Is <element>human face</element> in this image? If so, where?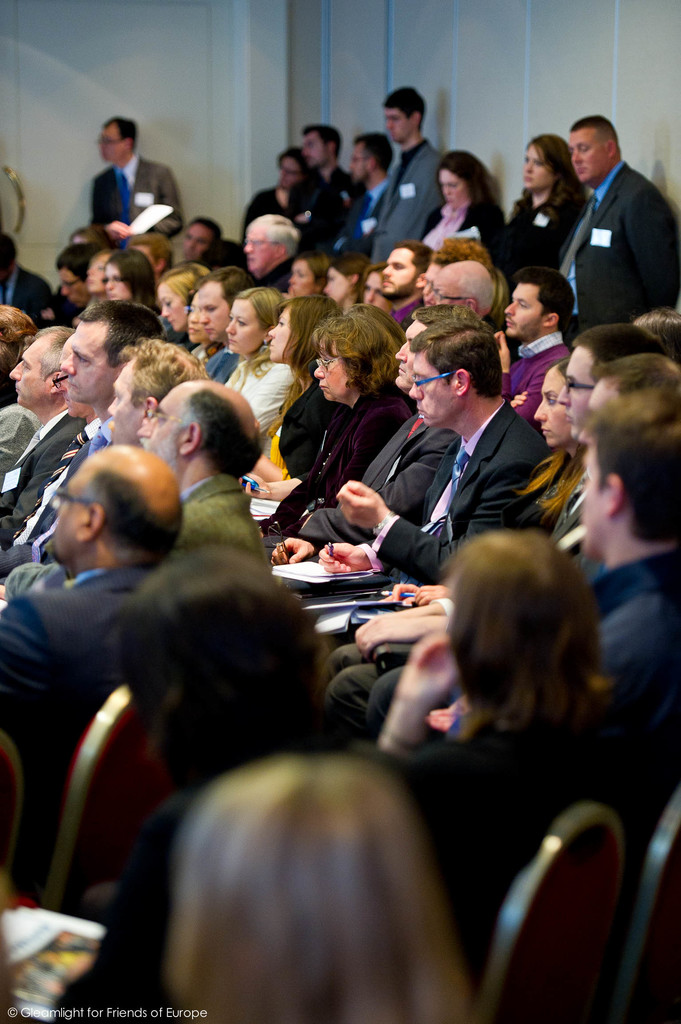
Yes, at (x1=346, y1=148, x2=366, y2=171).
